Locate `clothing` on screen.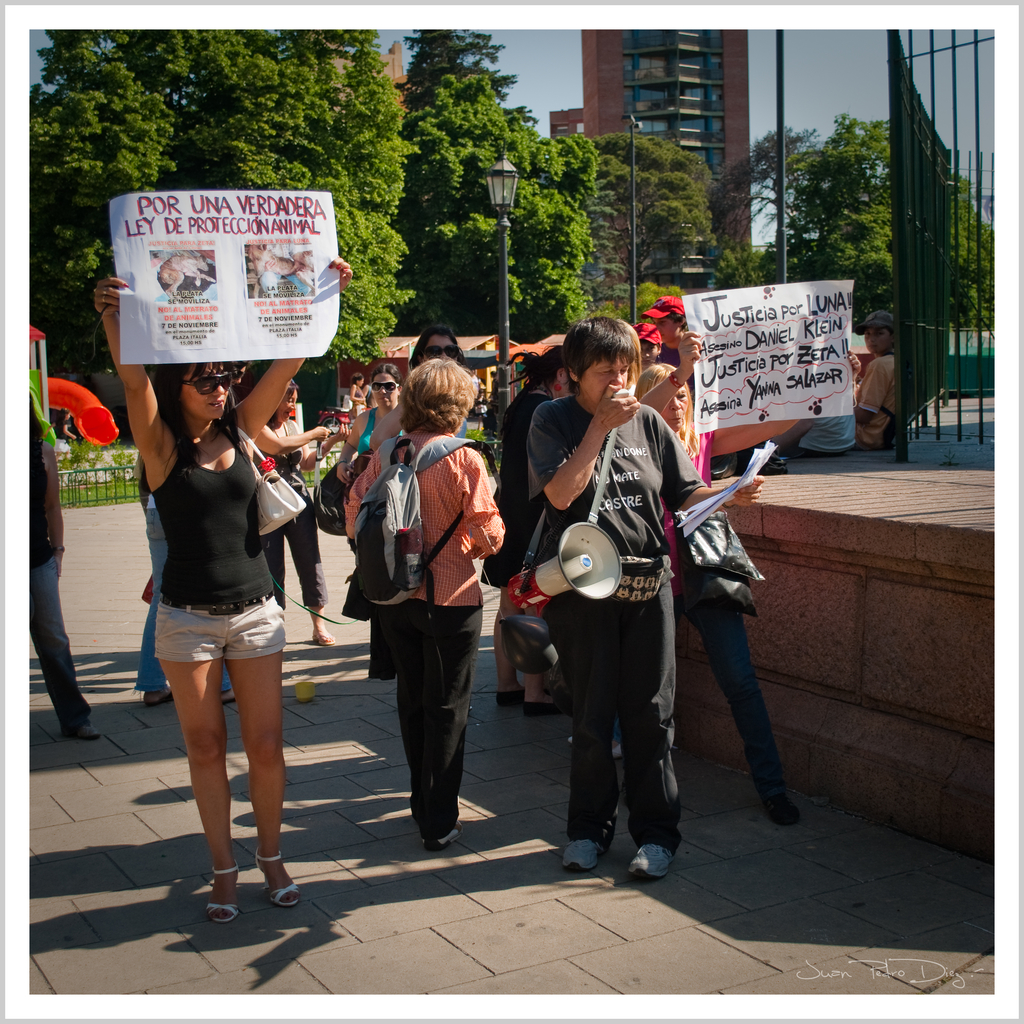
On screen at 31,386,95,729.
